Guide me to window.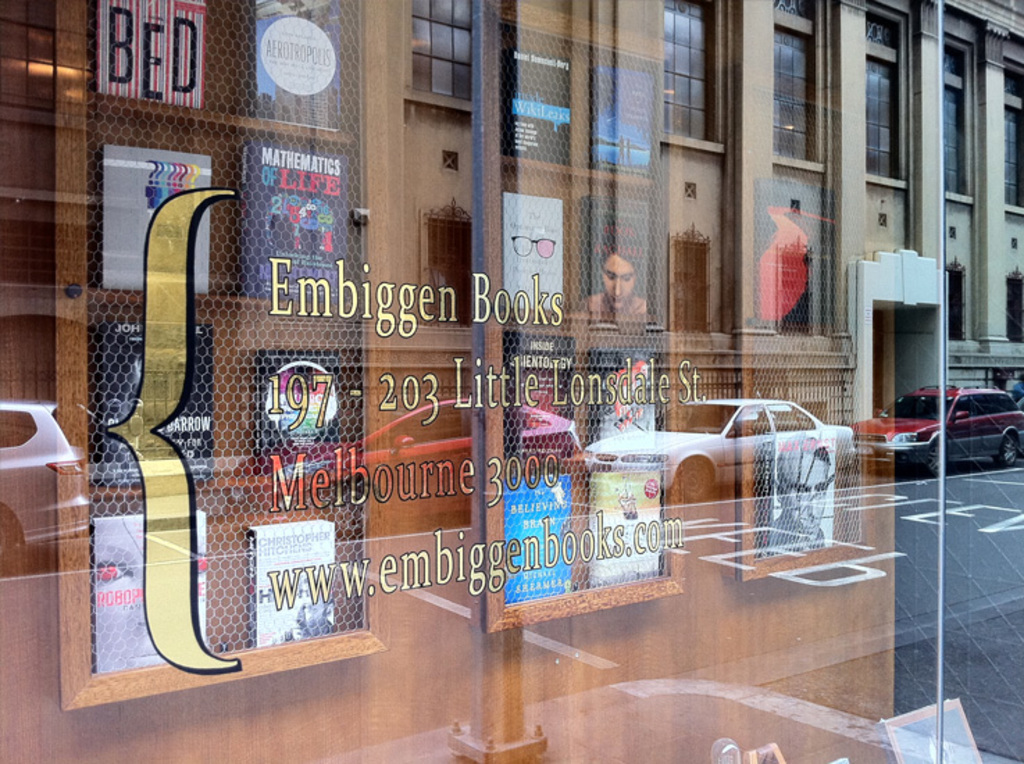
Guidance: x1=422, y1=214, x2=464, y2=322.
